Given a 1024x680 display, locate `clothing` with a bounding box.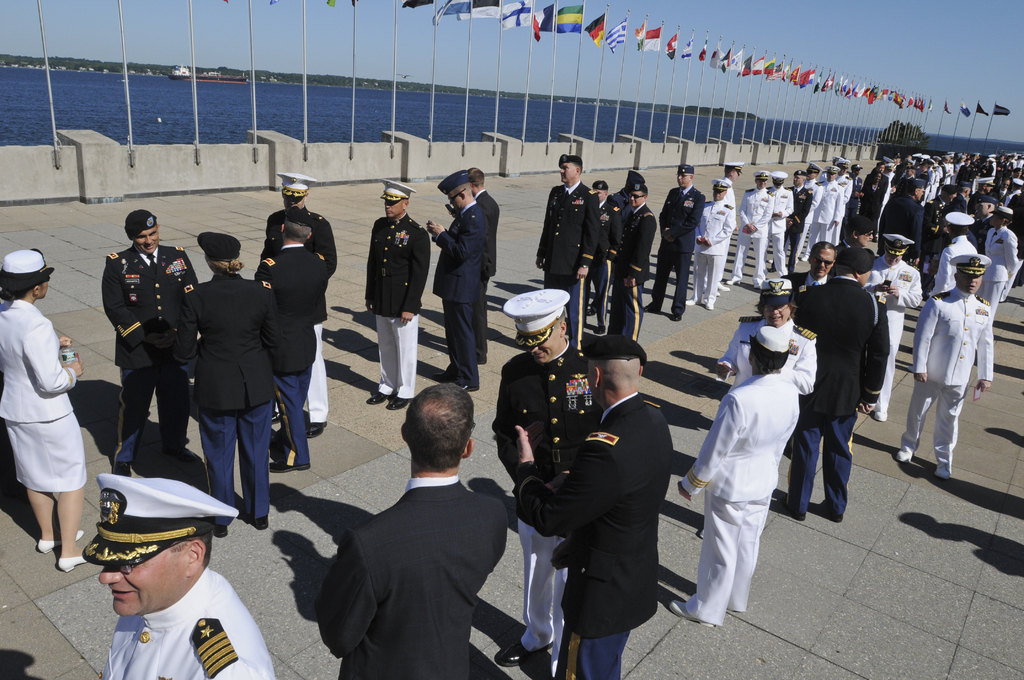
Located: box(476, 191, 504, 361).
